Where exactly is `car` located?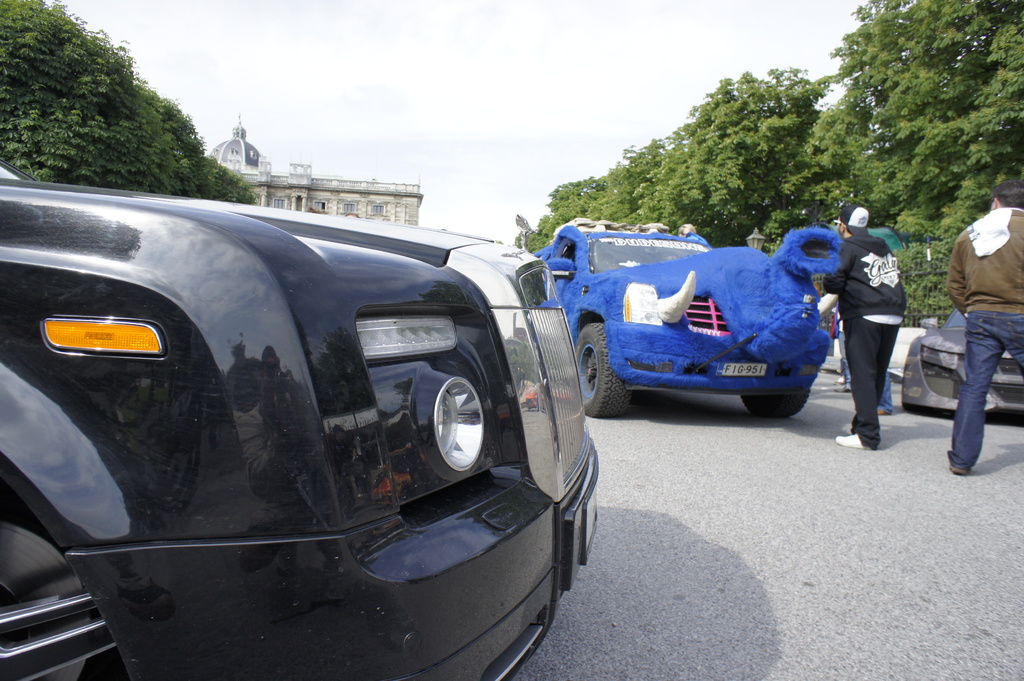
Its bounding box is {"left": 900, "top": 308, "right": 1023, "bottom": 413}.
